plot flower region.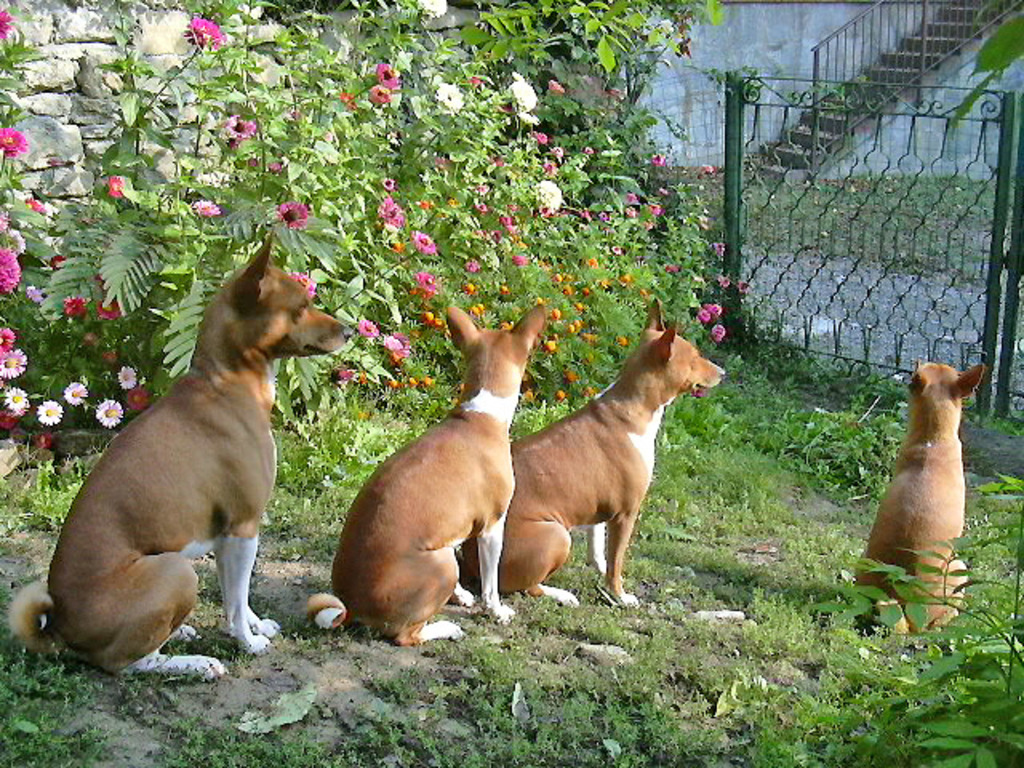
Plotted at pyautogui.locateOnScreen(0, 128, 29, 157).
